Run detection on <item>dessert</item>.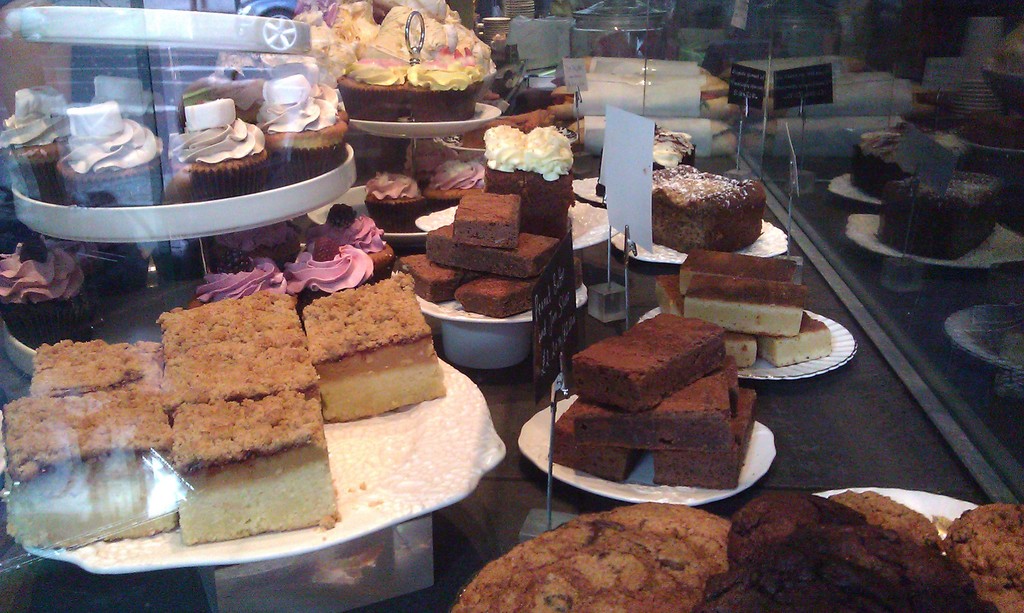
Result: l=178, t=390, r=346, b=544.
